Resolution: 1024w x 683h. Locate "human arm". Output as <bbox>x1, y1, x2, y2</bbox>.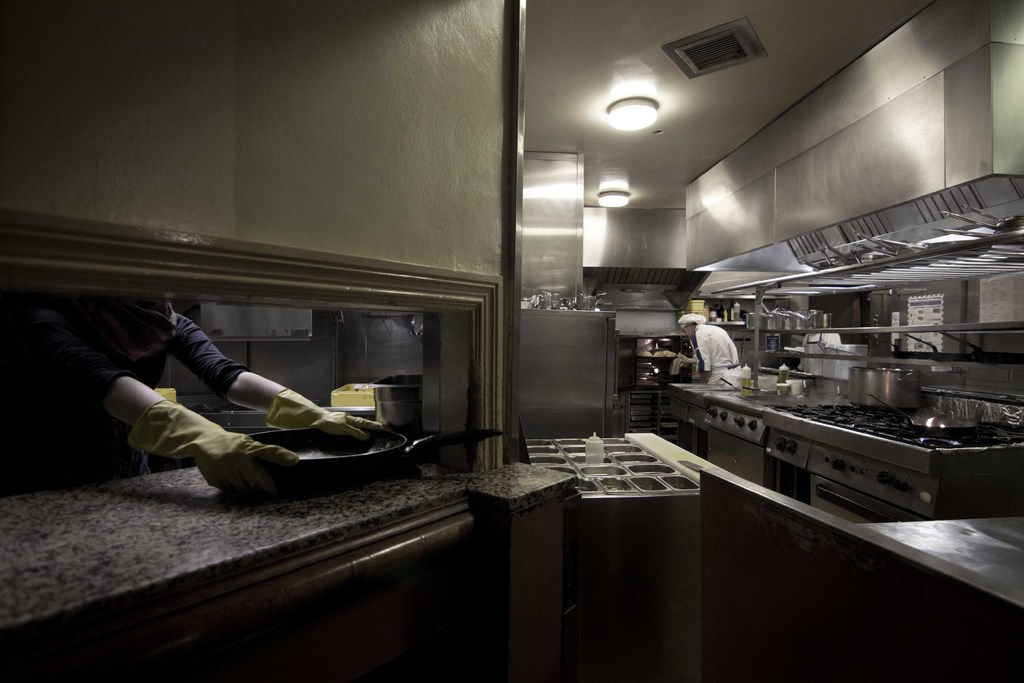
<bbox>675, 324, 714, 371</bbox>.
